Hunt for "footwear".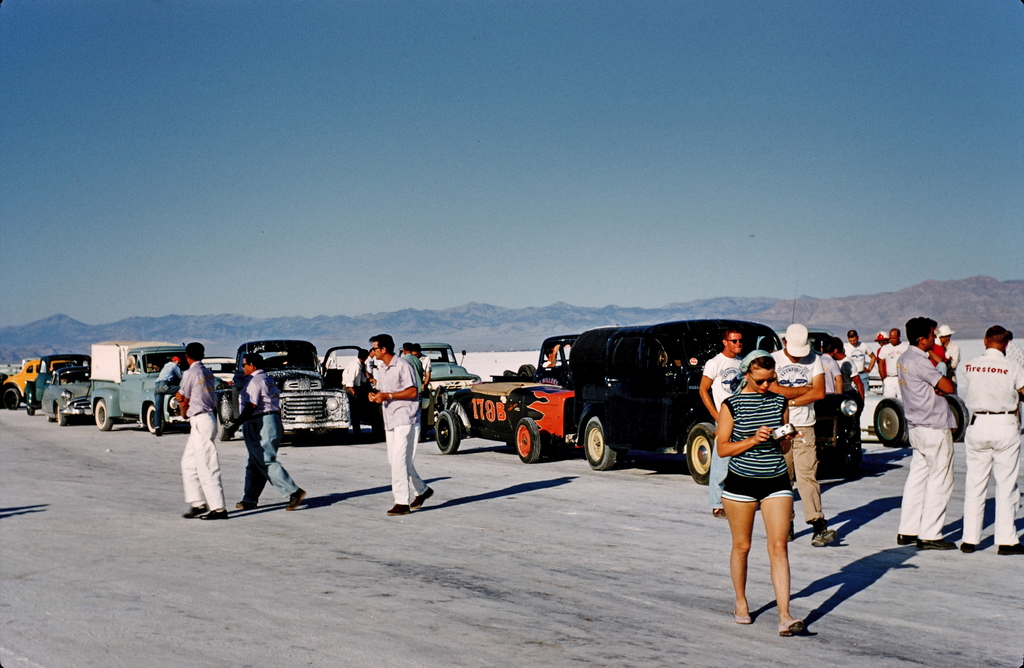
Hunted down at left=998, top=542, right=1023, bottom=557.
